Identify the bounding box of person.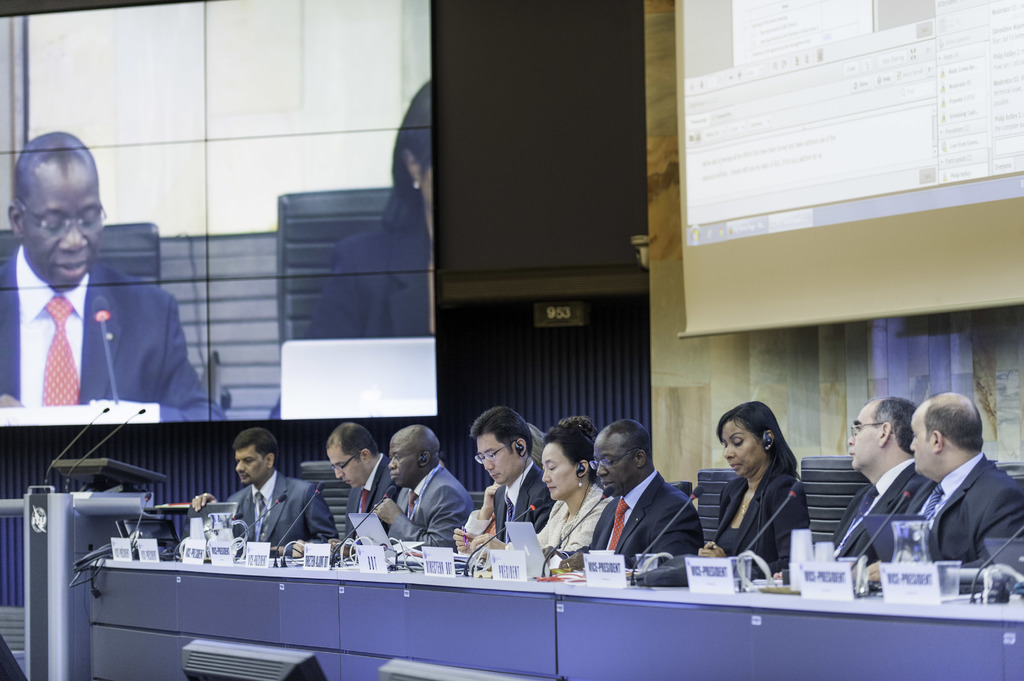
559/421/694/569.
